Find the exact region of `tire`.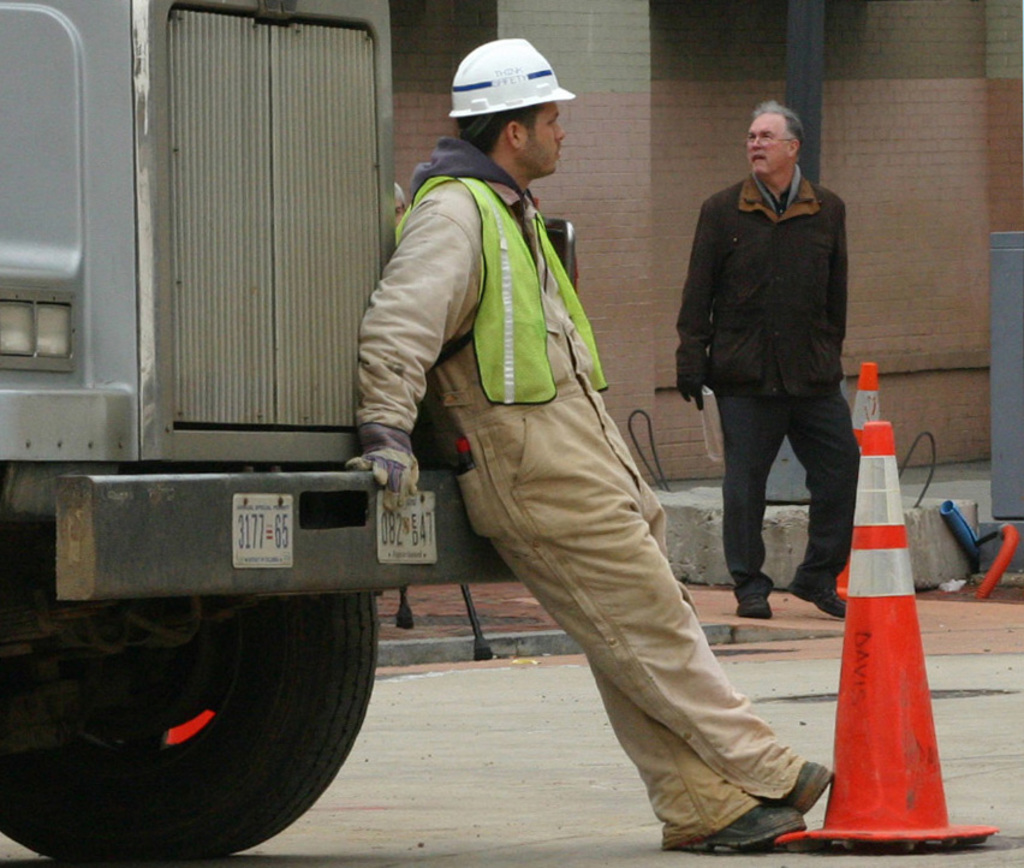
Exact region: (x1=42, y1=466, x2=398, y2=858).
